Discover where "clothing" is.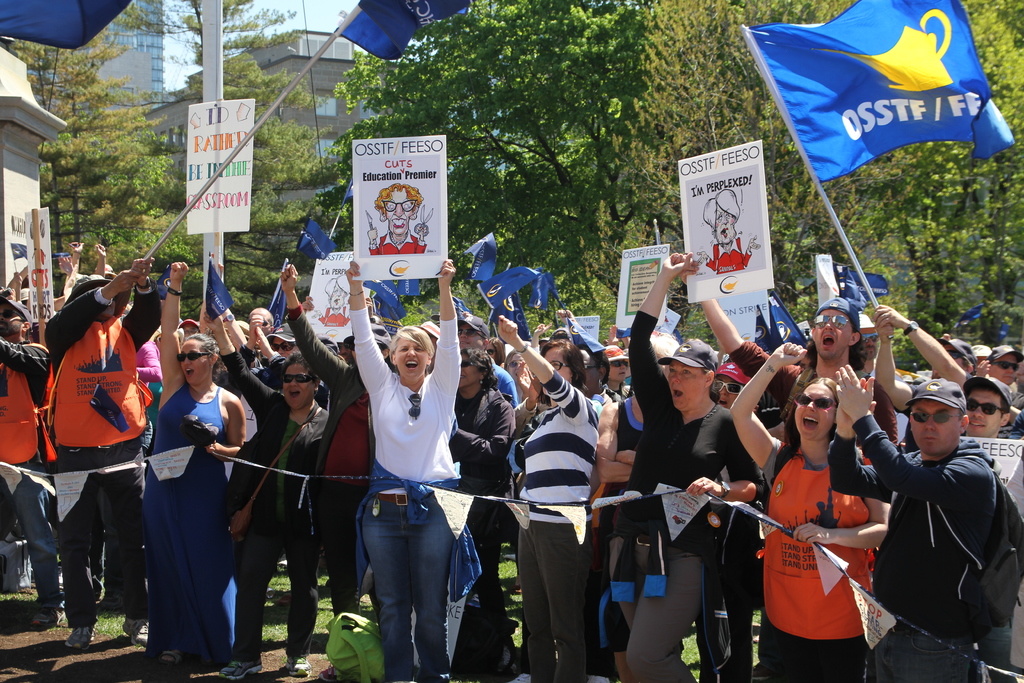
Discovered at rect(490, 365, 524, 469).
